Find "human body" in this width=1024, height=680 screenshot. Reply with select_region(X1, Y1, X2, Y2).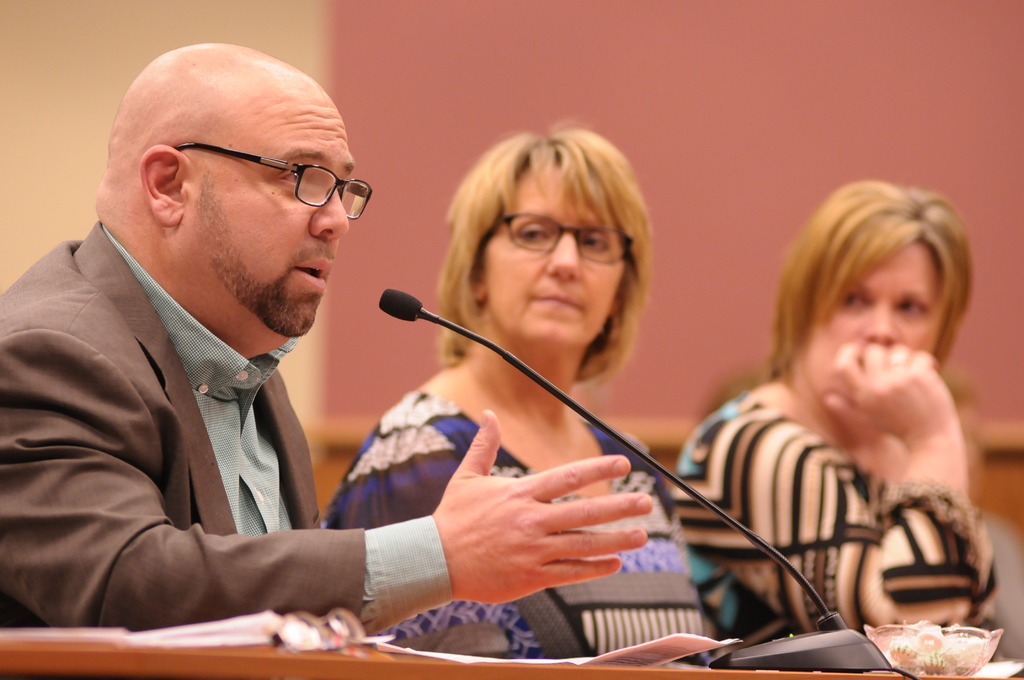
select_region(321, 125, 717, 674).
